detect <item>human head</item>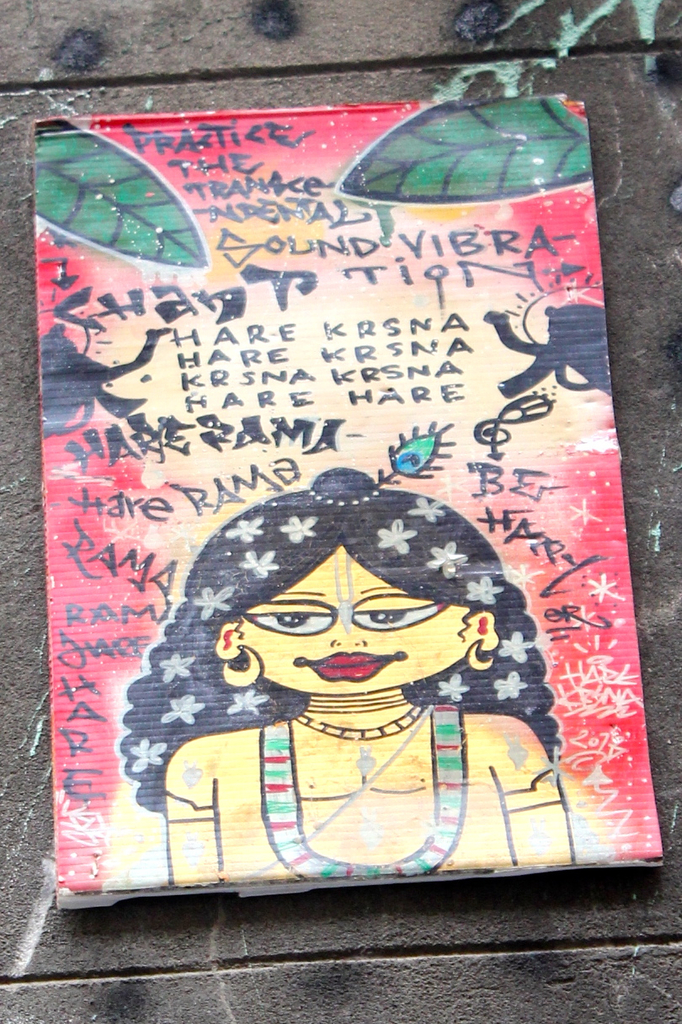
<region>153, 479, 499, 792</region>
